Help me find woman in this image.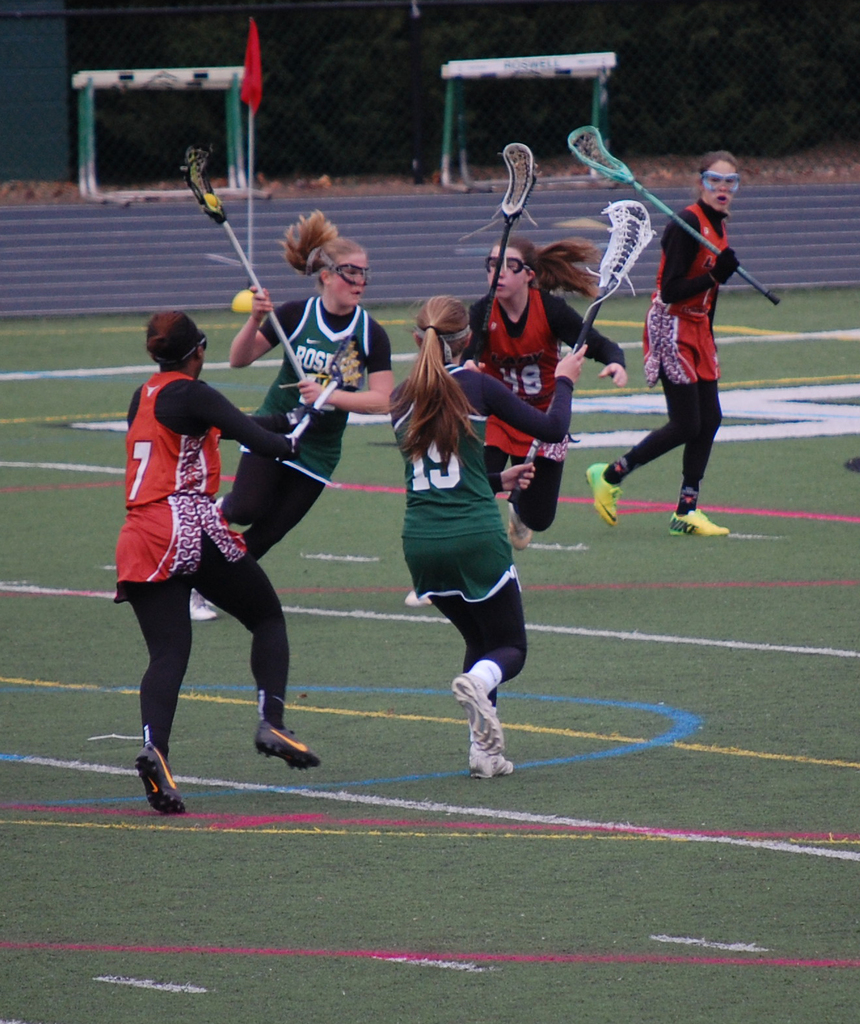
Found it: 181,207,400,618.
